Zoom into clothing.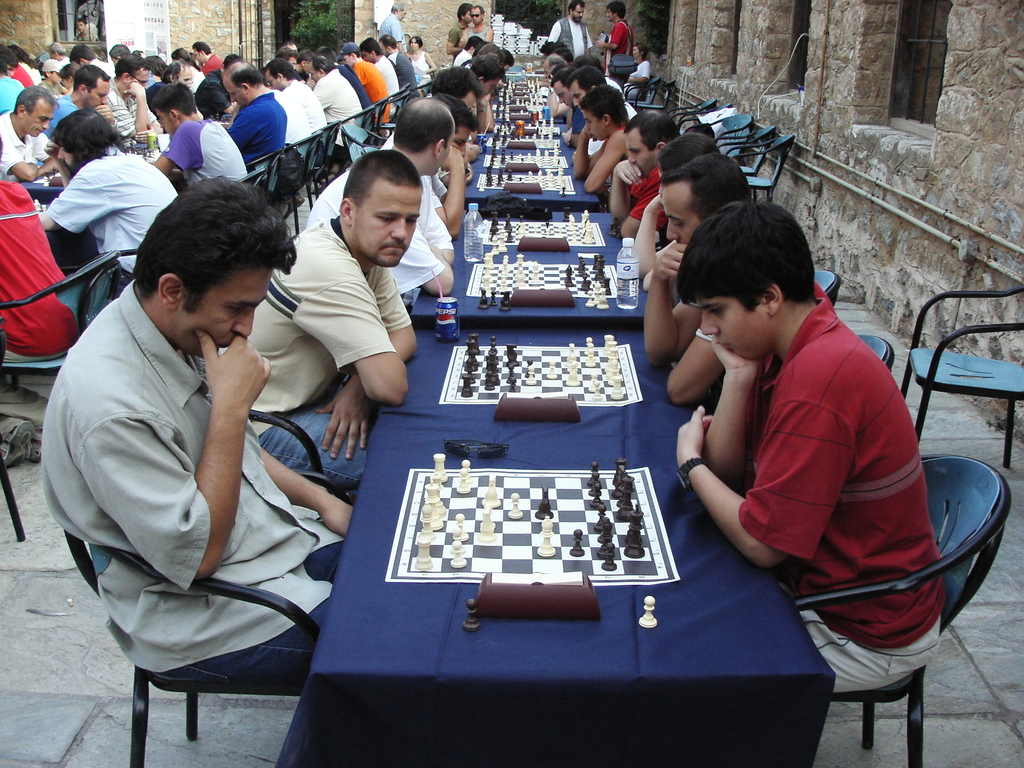
Zoom target: (373, 53, 402, 113).
